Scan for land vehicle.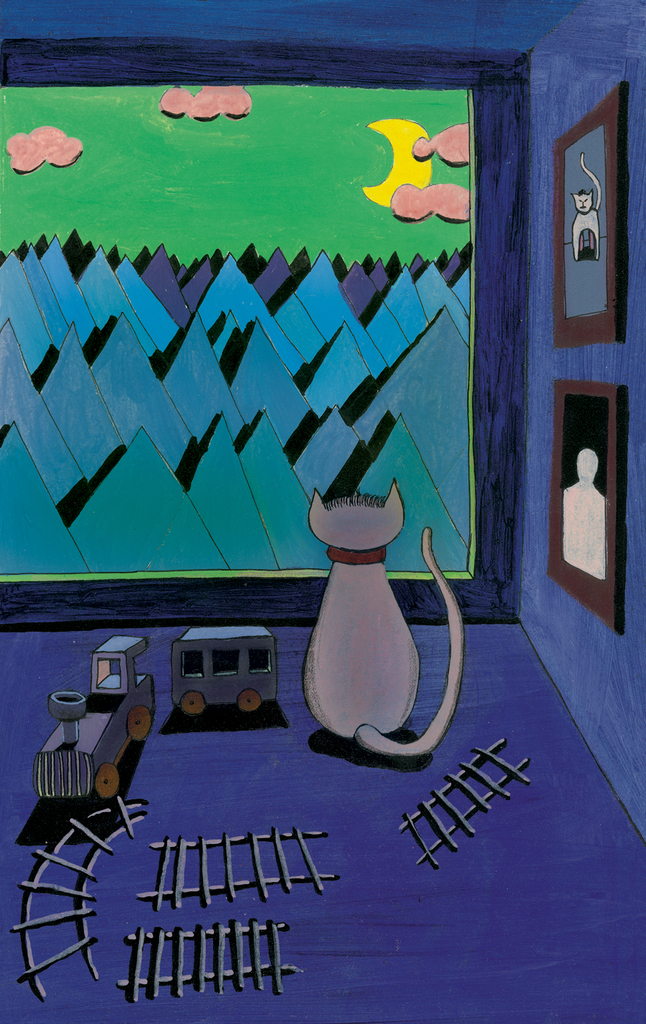
Scan result: [169,629,280,714].
